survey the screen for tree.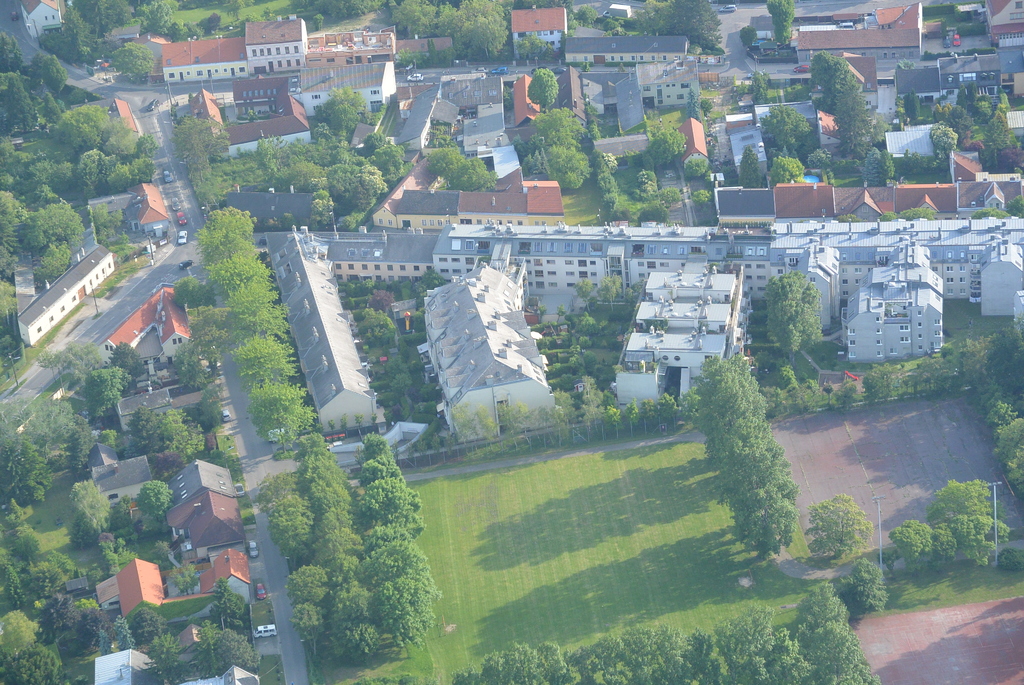
Survey found: 420/144/461/173.
